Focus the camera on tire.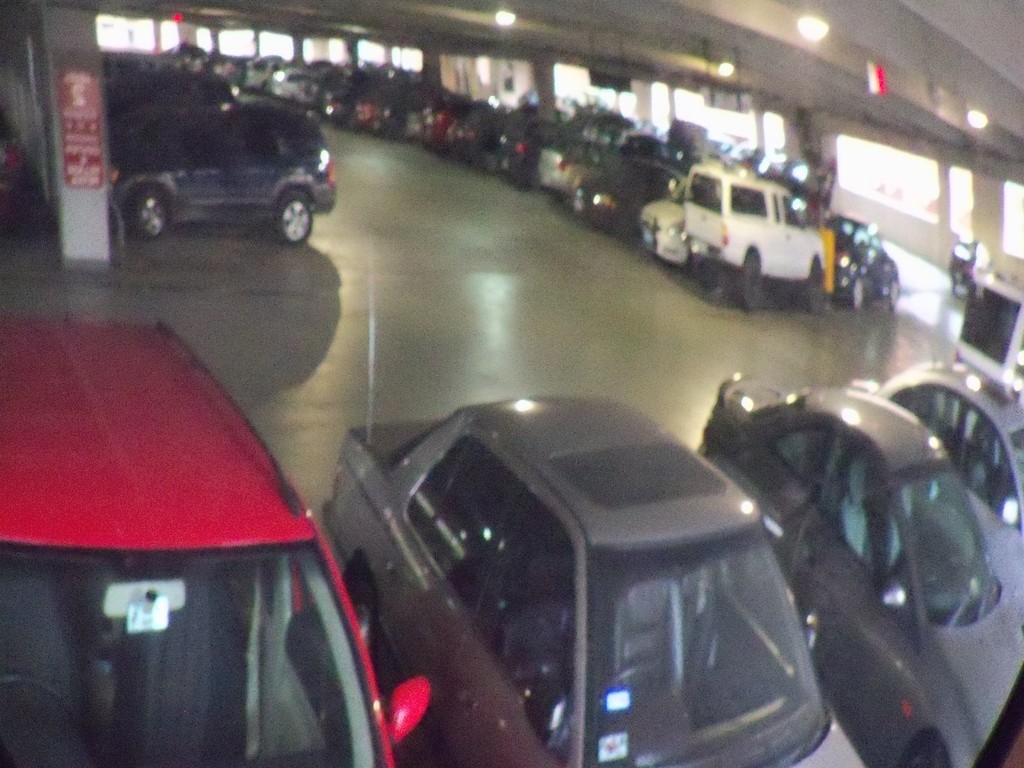
Focus region: bbox=(853, 278, 867, 307).
